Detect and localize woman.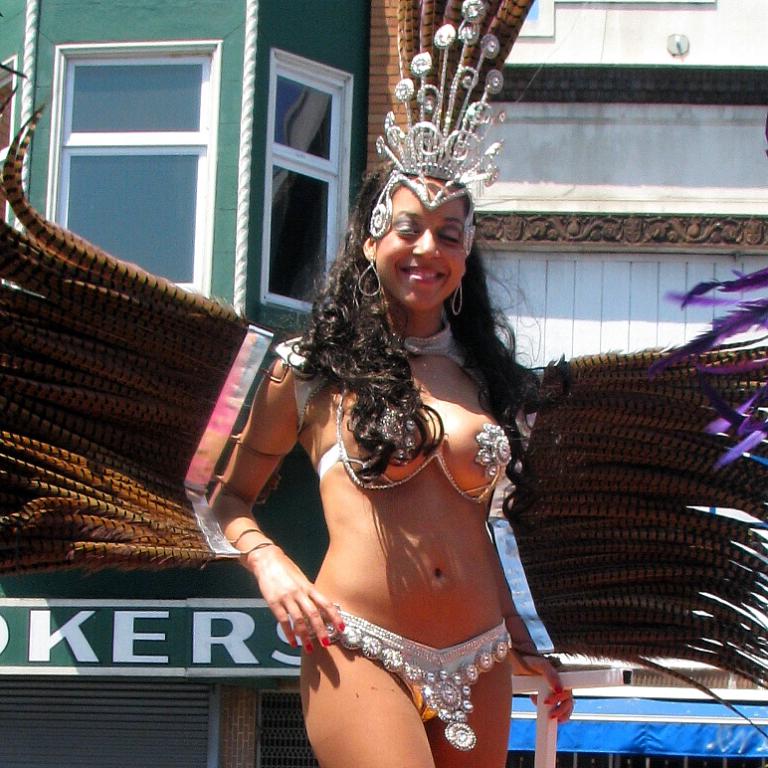
Localized at <region>0, 0, 767, 767</region>.
